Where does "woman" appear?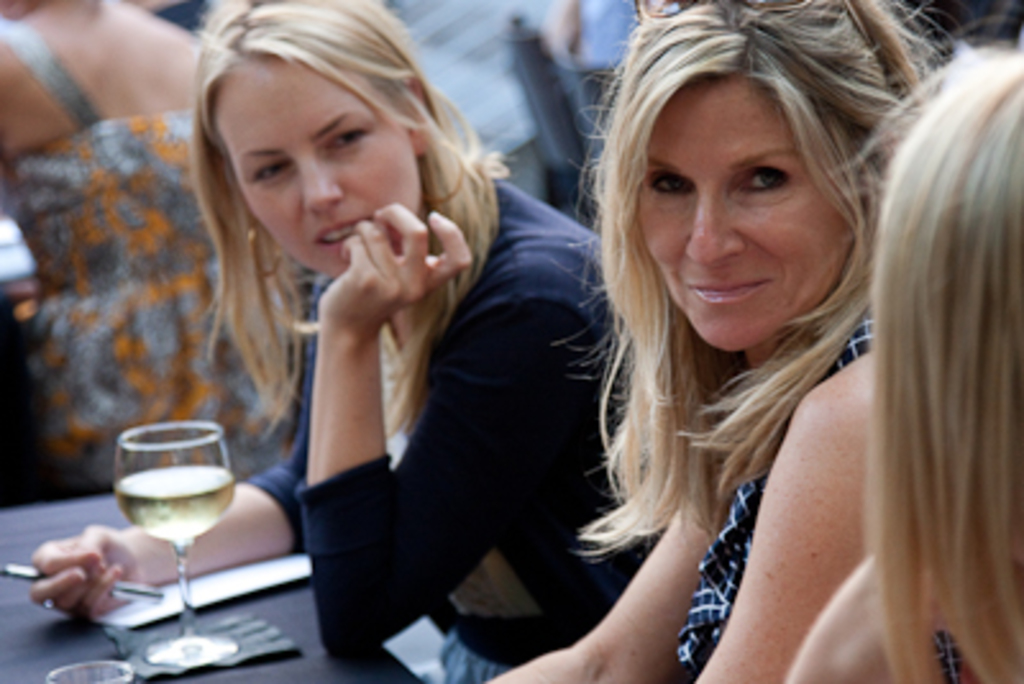
Appears at x1=26 y1=0 x2=625 y2=681.
